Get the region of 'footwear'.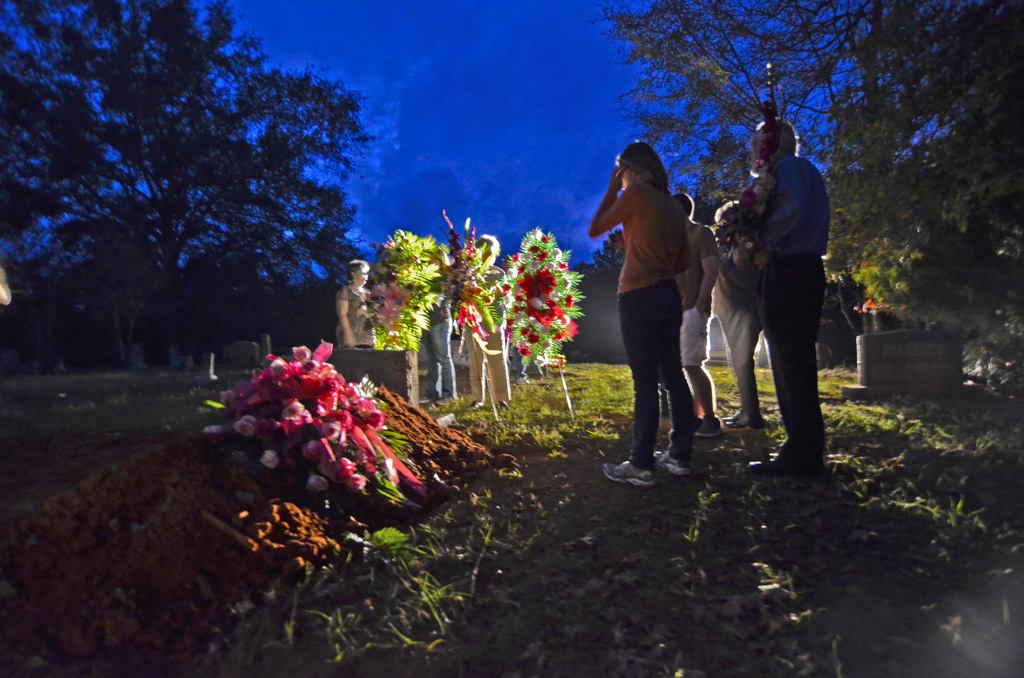
detection(712, 417, 719, 432).
